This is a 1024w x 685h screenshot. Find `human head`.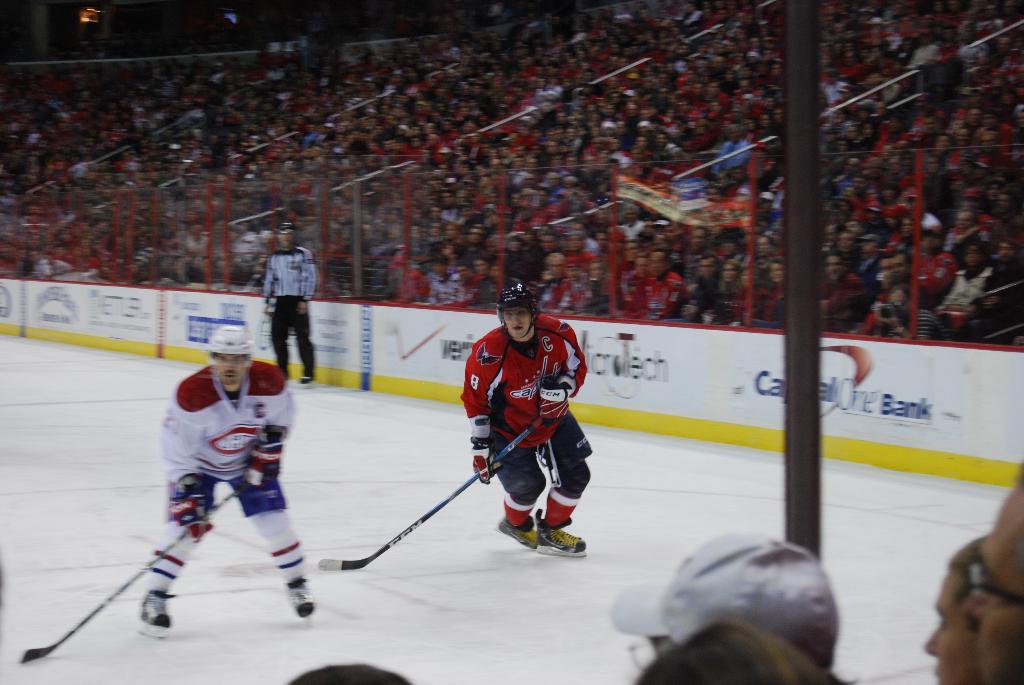
Bounding box: detection(271, 221, 292, 248).
